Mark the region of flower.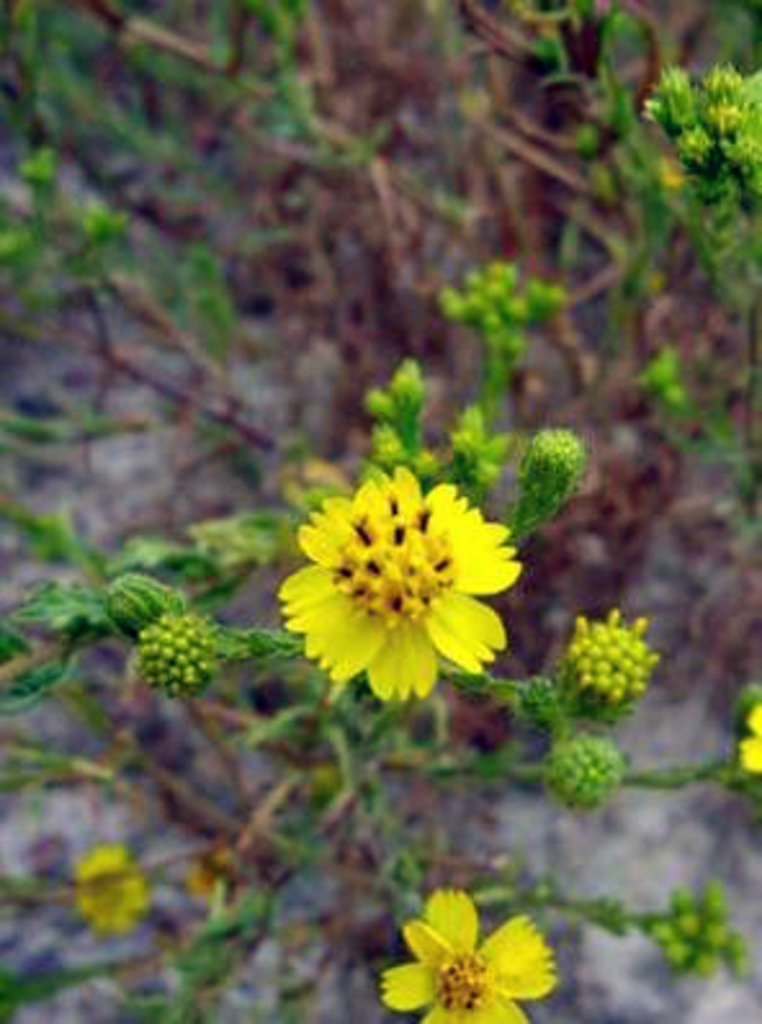
Region: 265:458:528:720.
